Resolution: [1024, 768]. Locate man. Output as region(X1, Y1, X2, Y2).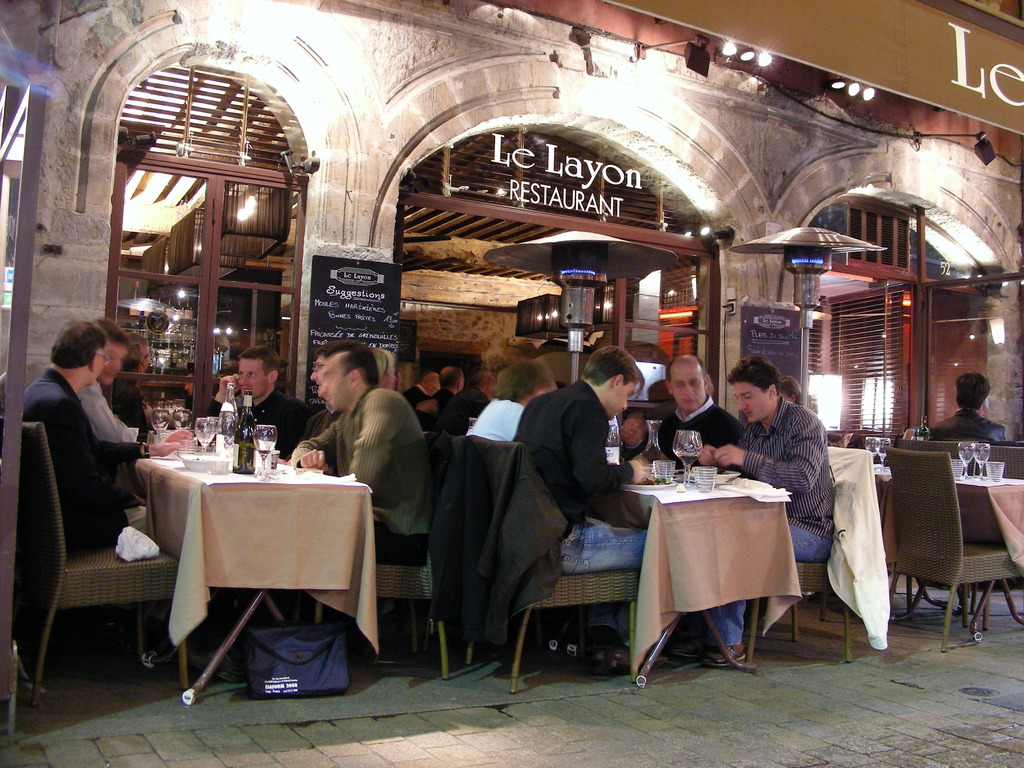
region(287, 343, 430, 568).
